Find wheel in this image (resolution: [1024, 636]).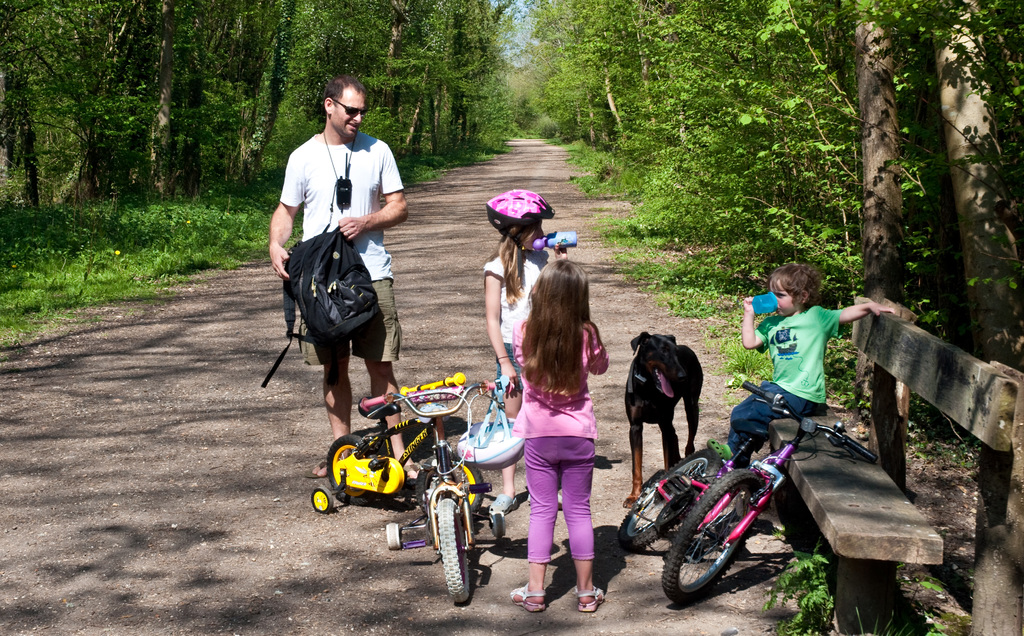
rect(614, 447, 728, 553).
